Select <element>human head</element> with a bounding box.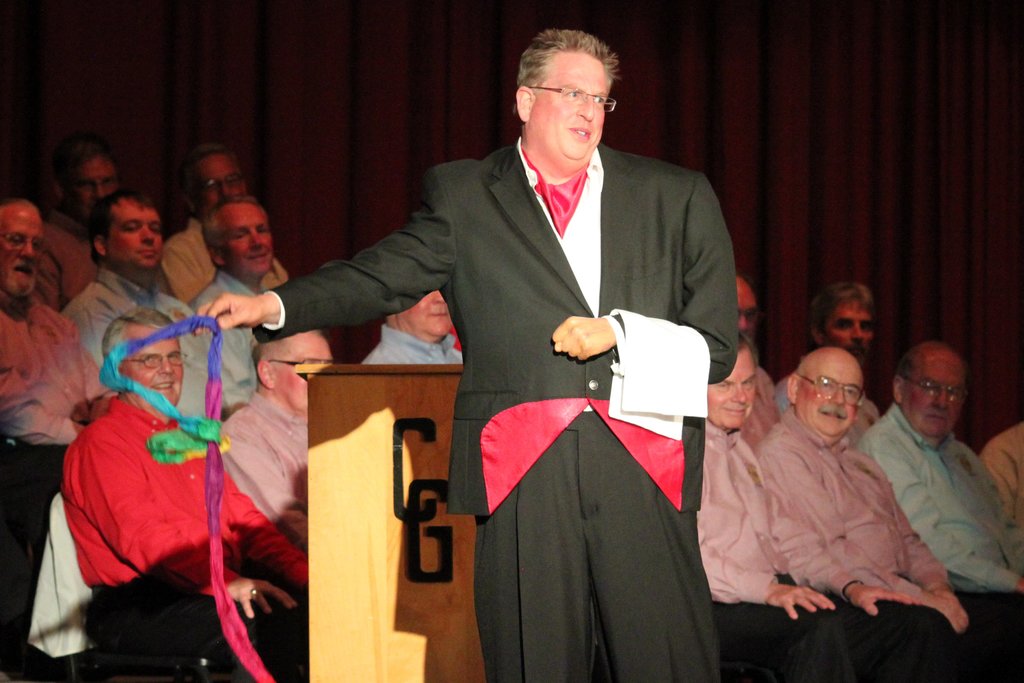
left=206, top=198, right=273, bottom=276.
